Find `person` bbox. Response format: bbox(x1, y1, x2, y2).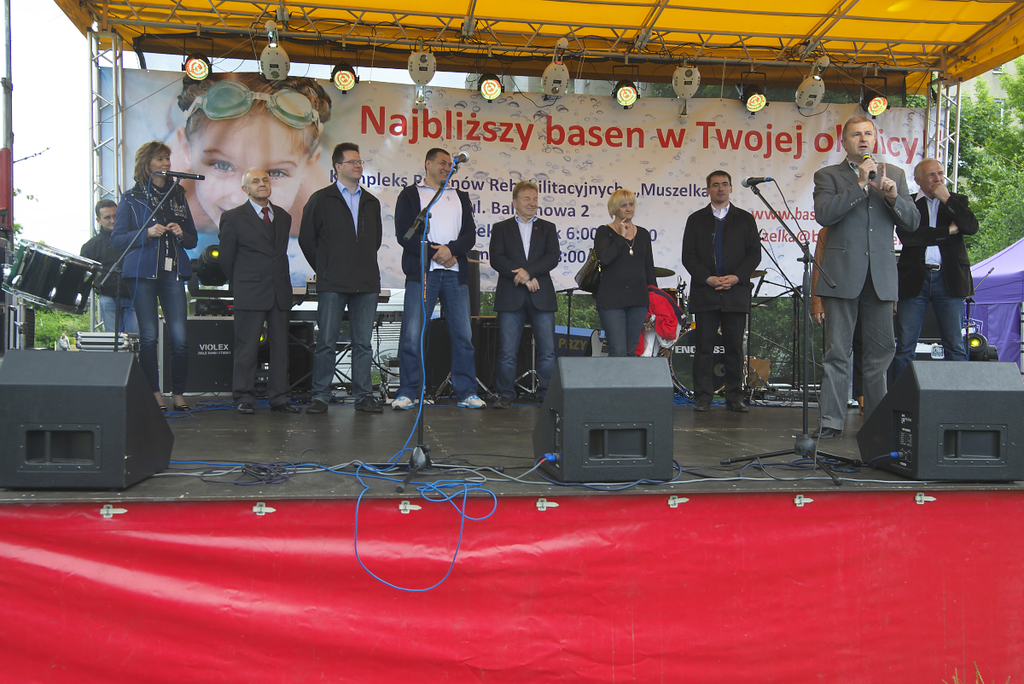
bbox(591, 186, 658, 358).
